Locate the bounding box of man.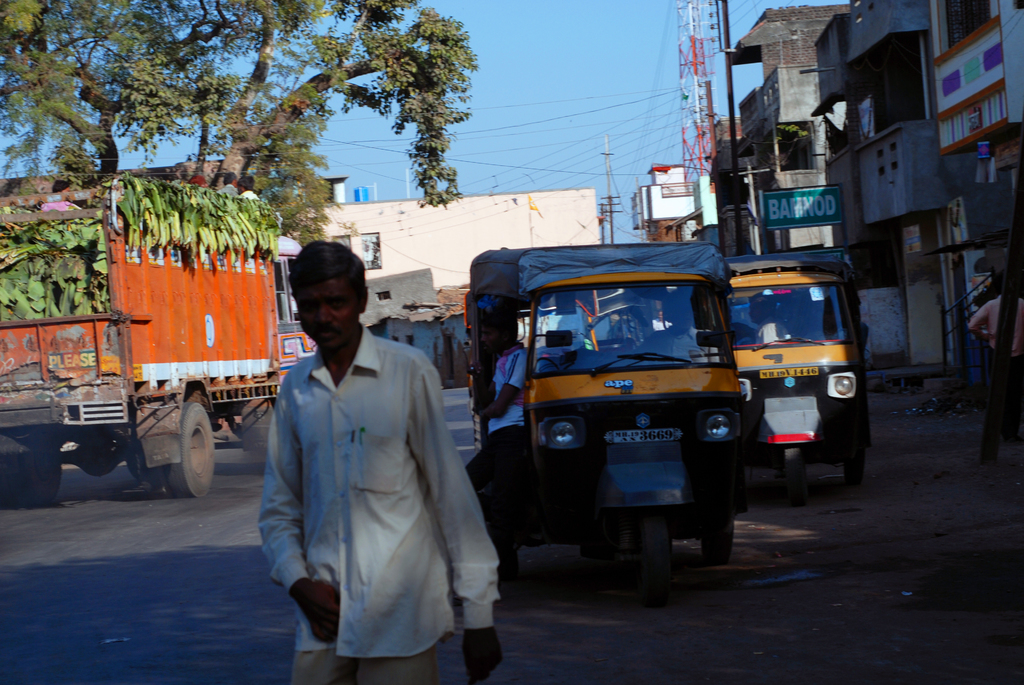
Bounding box: [left=252, top=233, right=509, bottom=681].
